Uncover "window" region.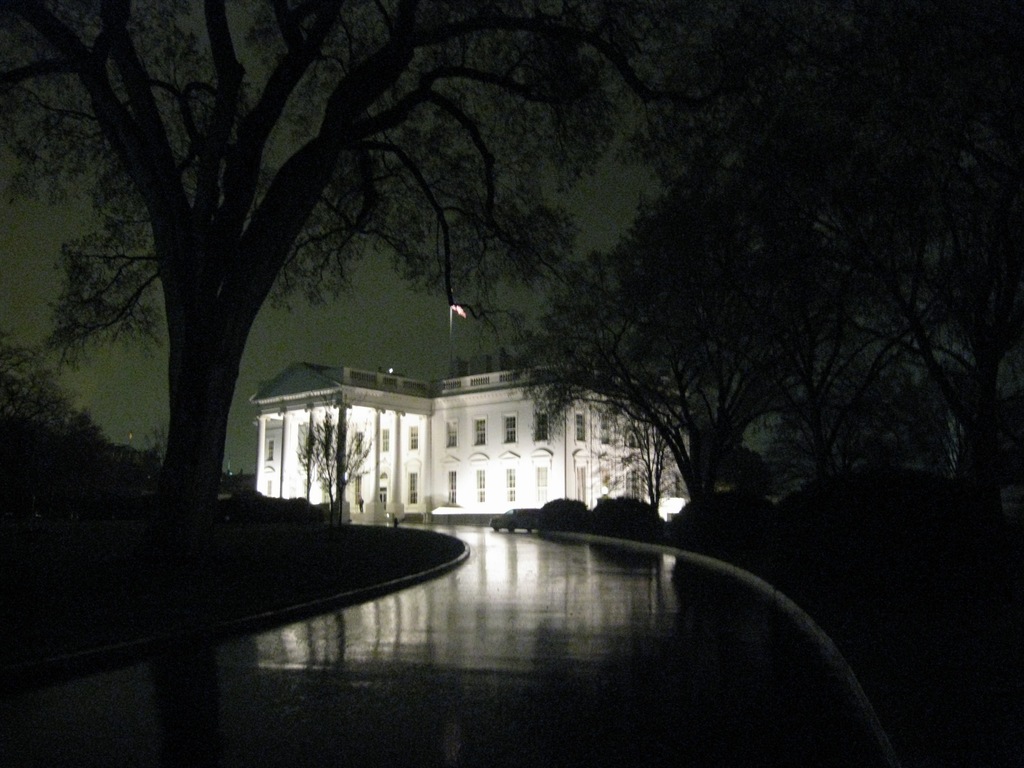
Uncovered: detection(445, 421, 454, 447).
